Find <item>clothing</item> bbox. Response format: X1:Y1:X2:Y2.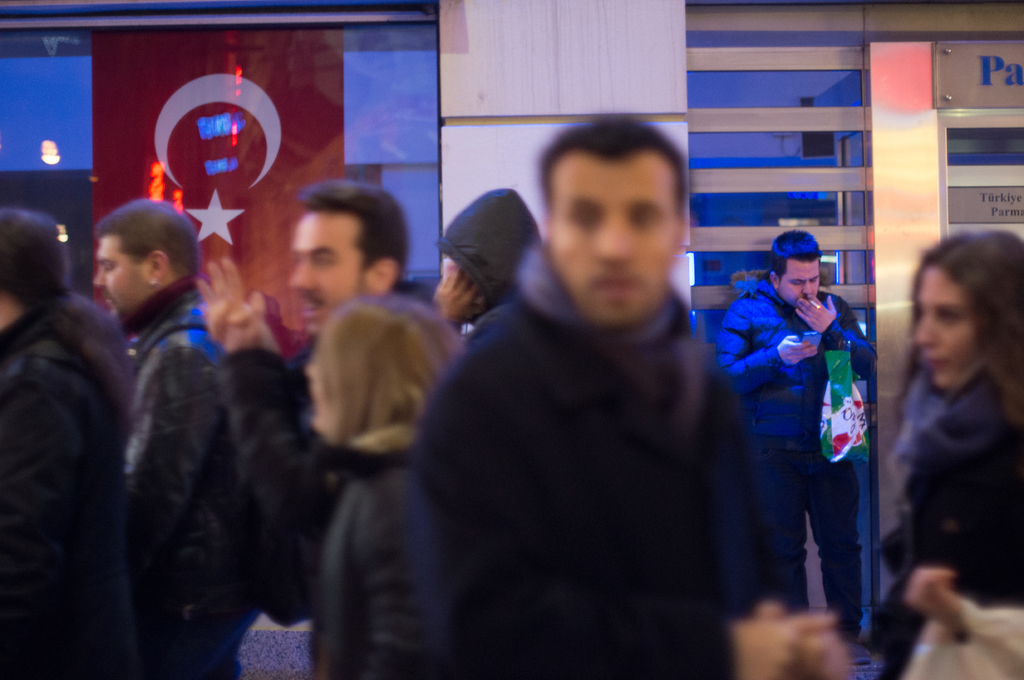
892:305:1013:612.
